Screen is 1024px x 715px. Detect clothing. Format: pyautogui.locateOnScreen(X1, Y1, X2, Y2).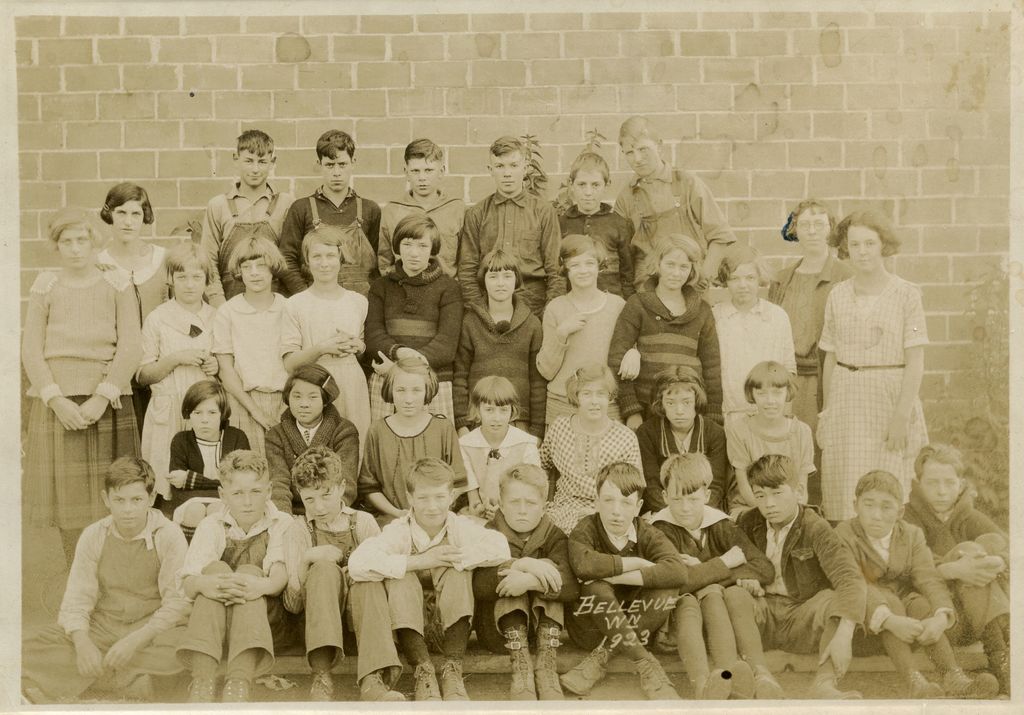
pyautogui.locateOnScreen(611, 159, 737, 274).
